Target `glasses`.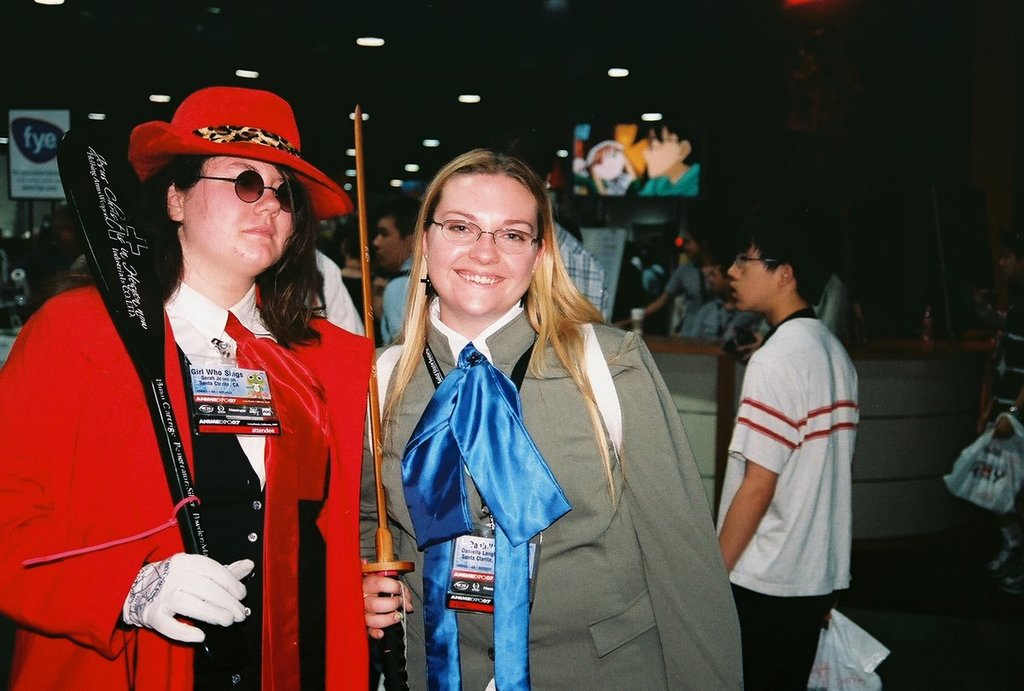
Target region: (176,176,307,211).
